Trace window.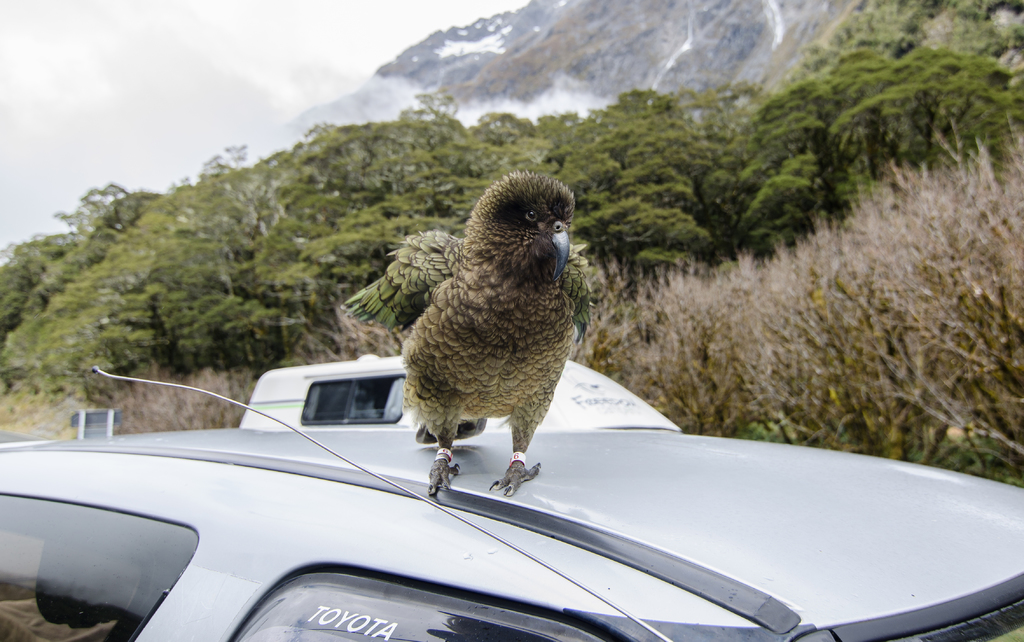
Traced to x1=305 y1=378 x2=406 y2=421.
